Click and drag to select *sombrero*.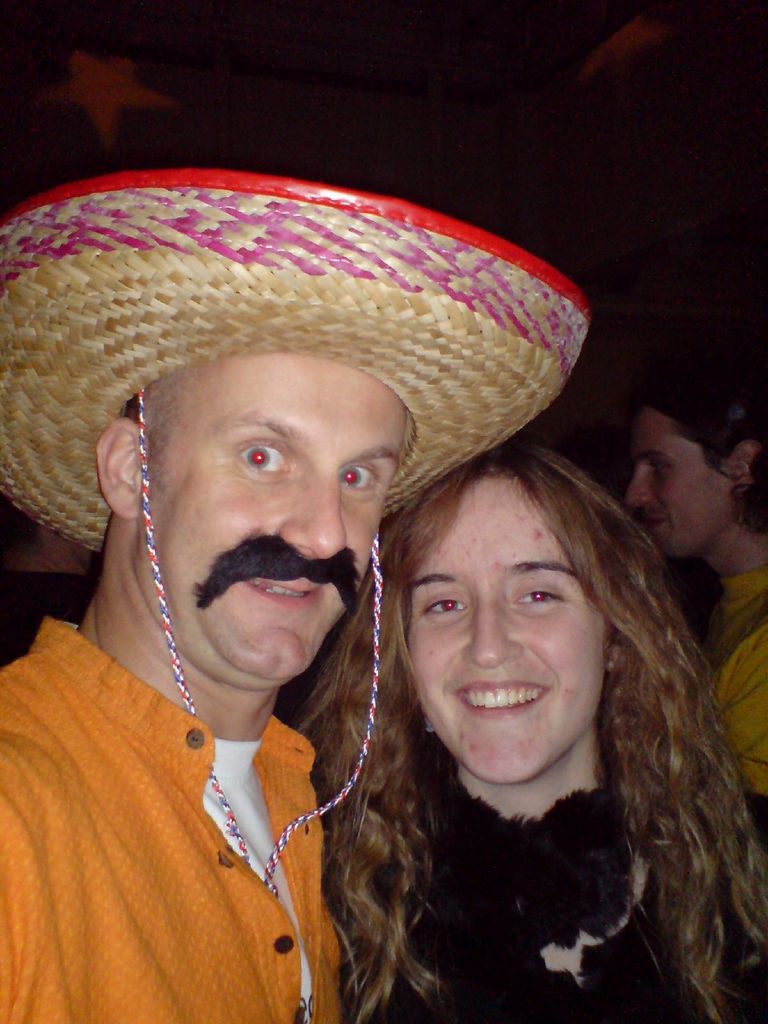
Selection: Rect(0, 204, 633, 842).
